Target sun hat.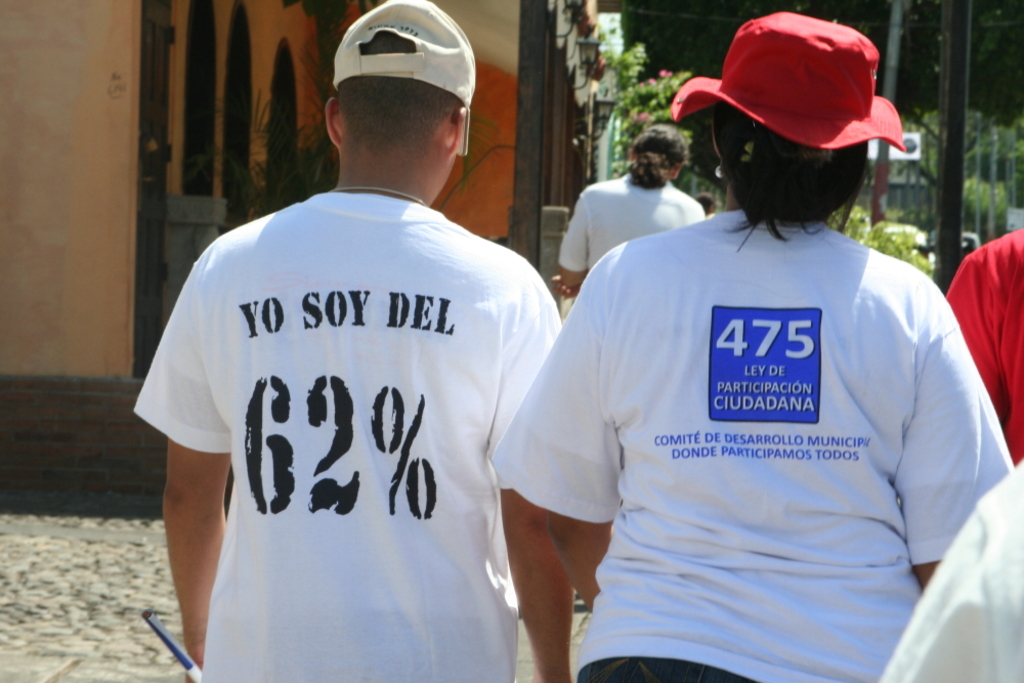
Target region: l=329, t=0, r=477, b=156.
